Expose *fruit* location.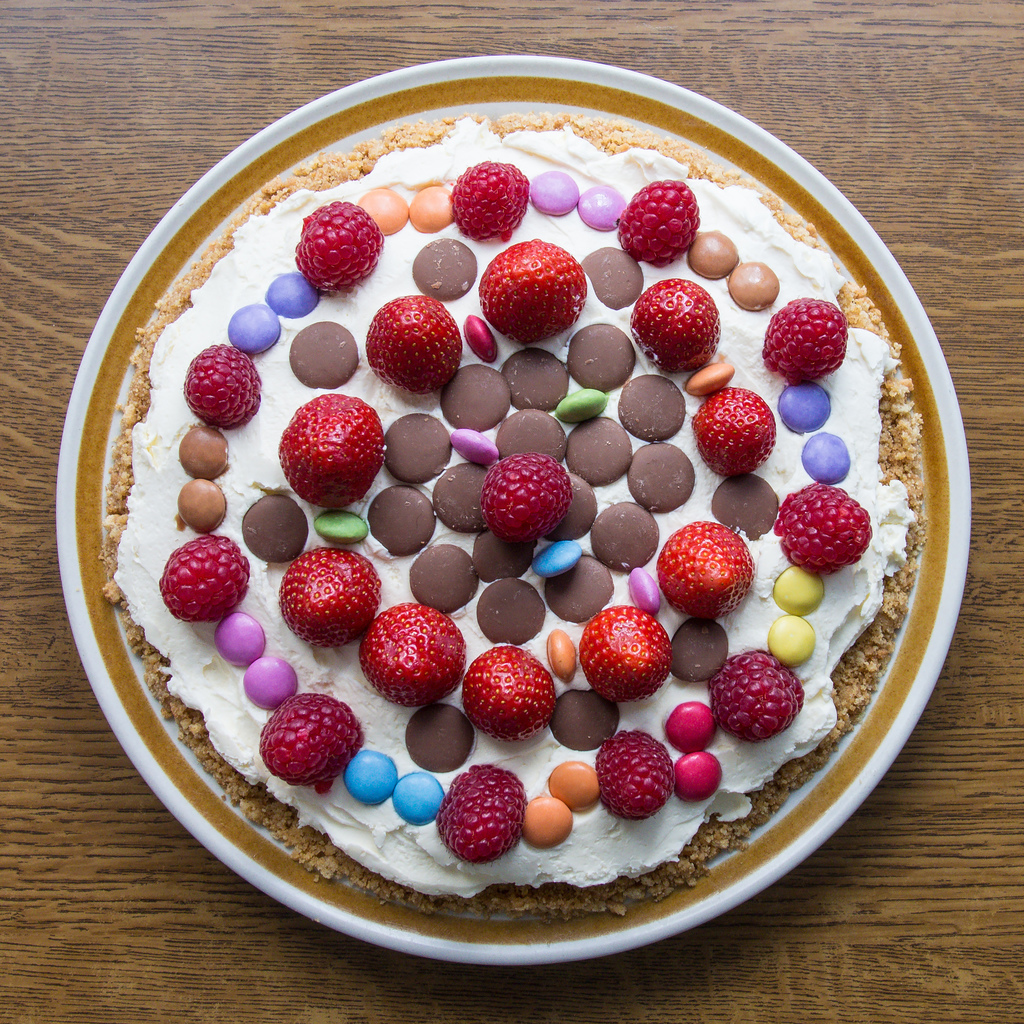
Exposed at x1=629 y1=279 x2=720 y2=372.
